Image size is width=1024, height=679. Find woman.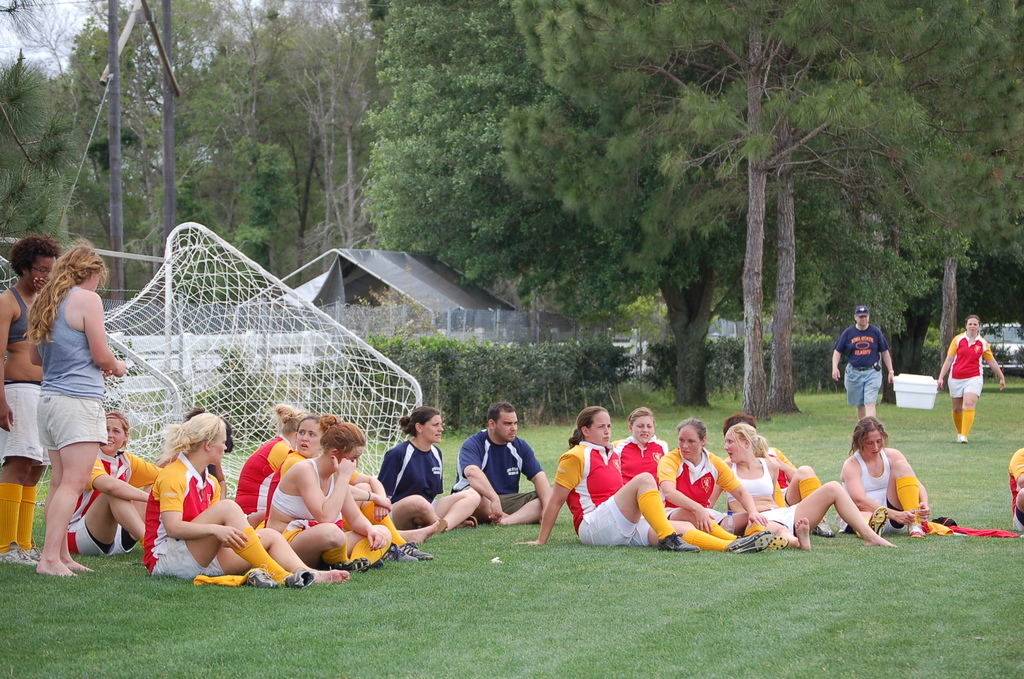
{"x1": 265, "y1": 416, "x2": 435, "y2": 566}.
